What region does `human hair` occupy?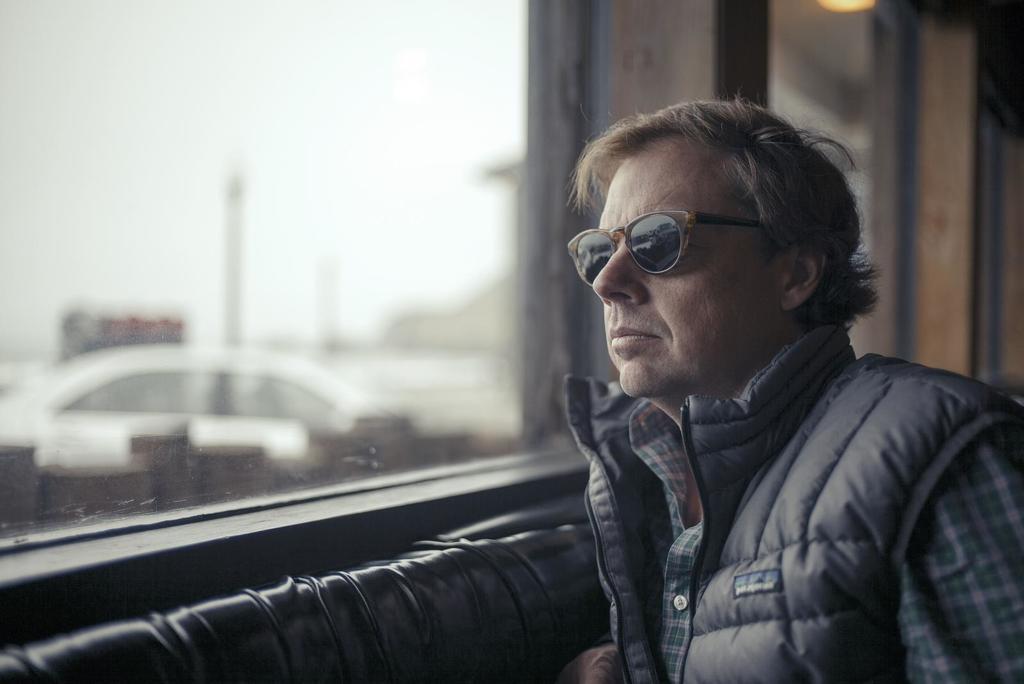
582:90:873:362.
